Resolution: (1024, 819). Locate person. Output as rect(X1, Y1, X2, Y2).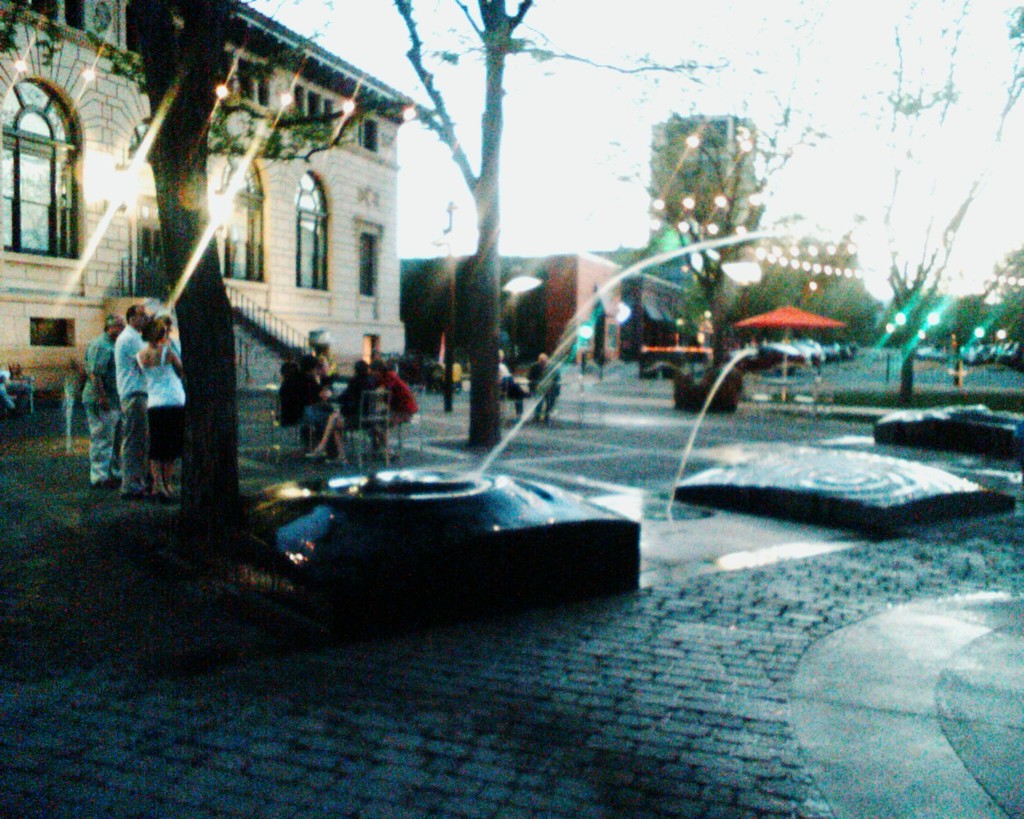
rect(97, 287, 164, 509).
